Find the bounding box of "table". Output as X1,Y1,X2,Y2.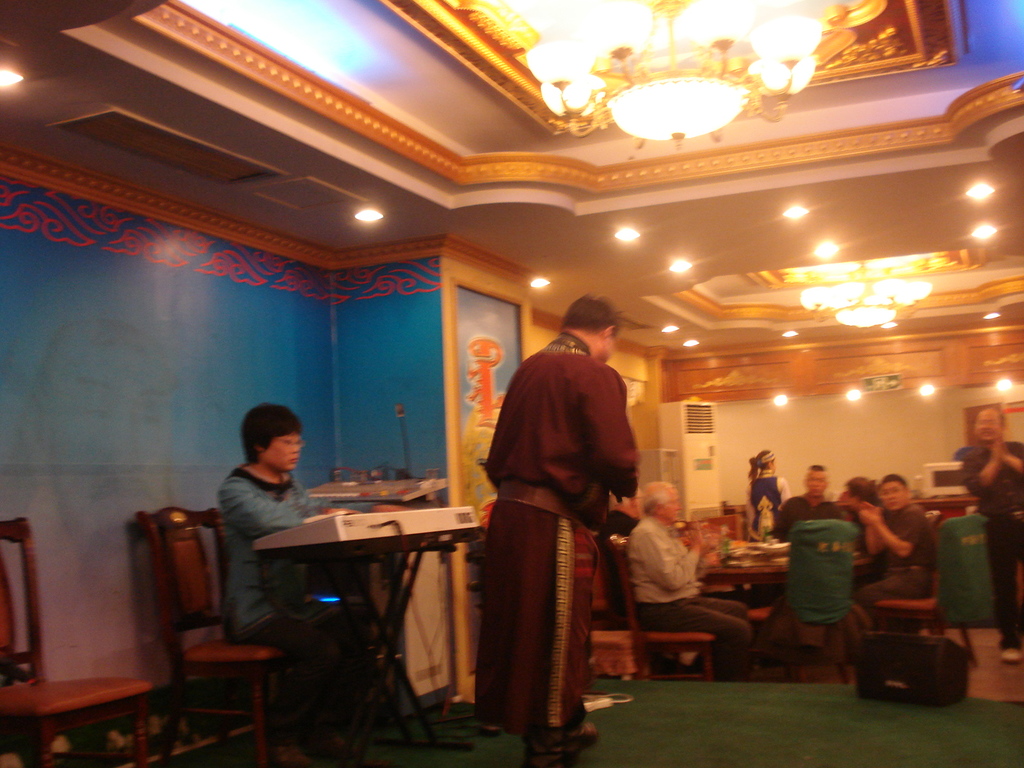
704,557,879,582.
